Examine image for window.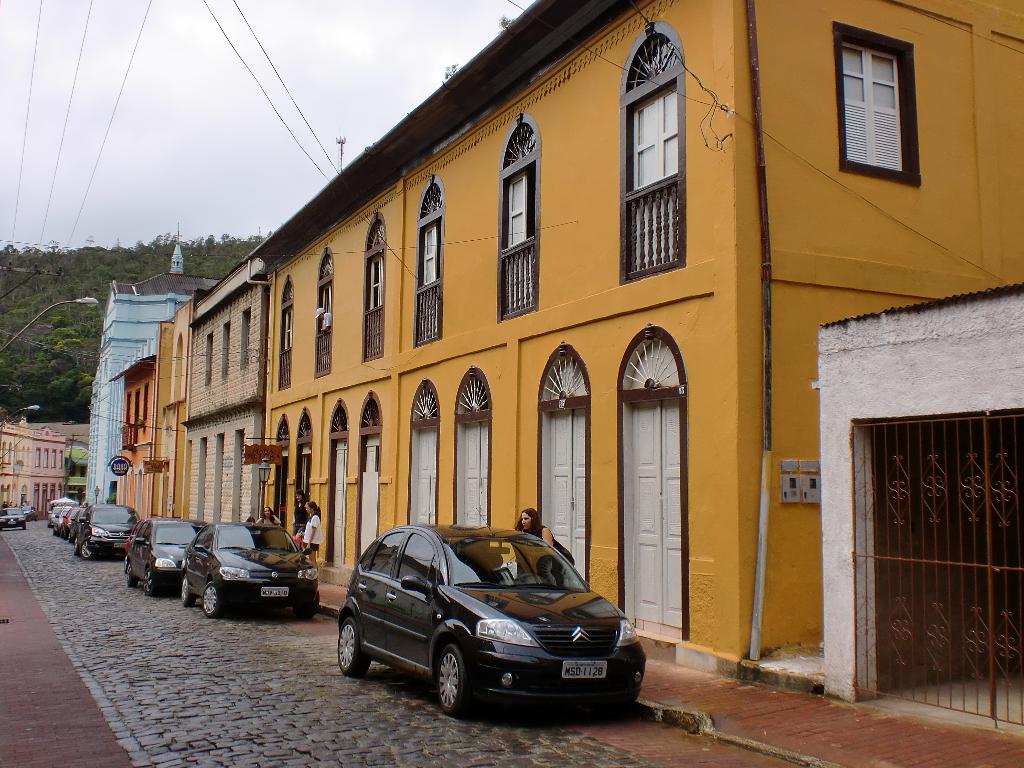
Examination result: <region>621, 13, 692, 304</region>.
